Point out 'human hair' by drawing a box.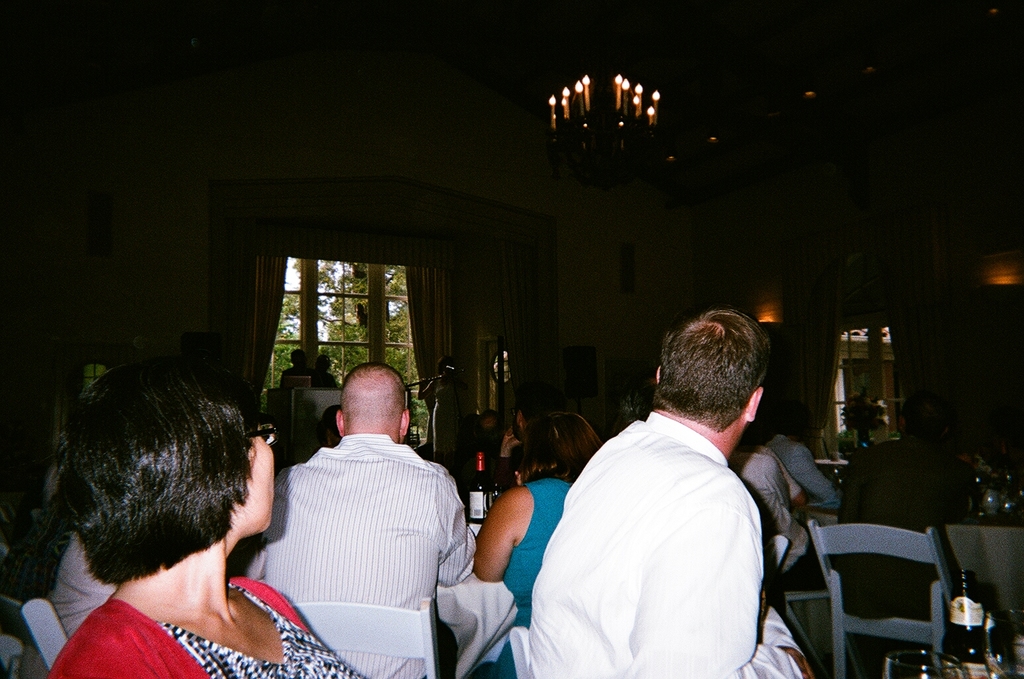
x1=522, y1=410, x2=602, y2=486.
